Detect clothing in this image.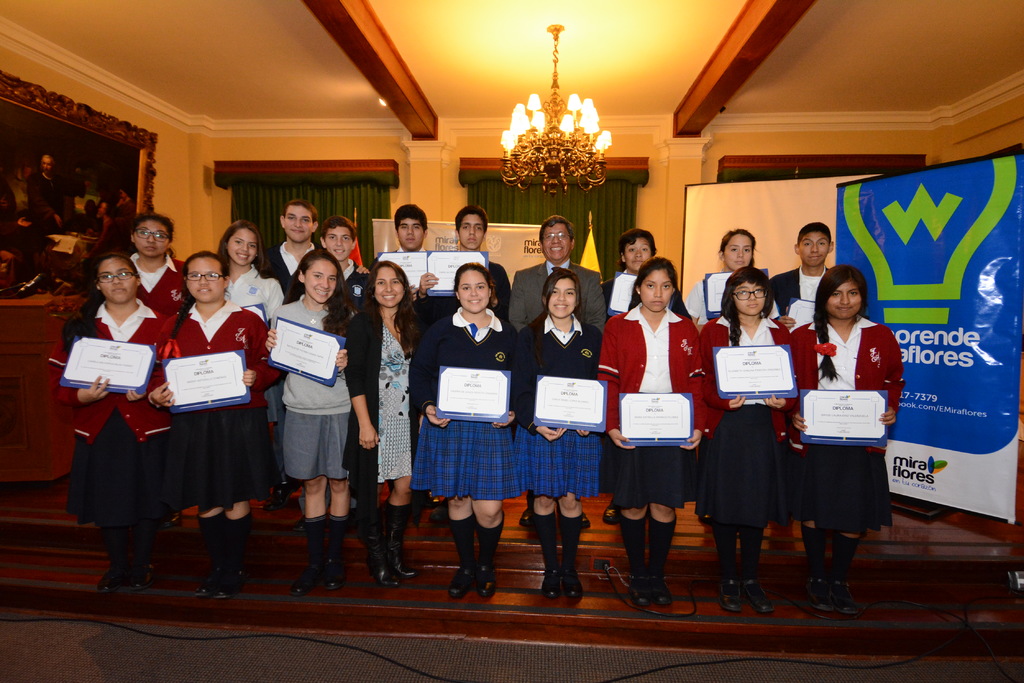
Detection: (x1=689, y1=270, x2=719, y2=330).
